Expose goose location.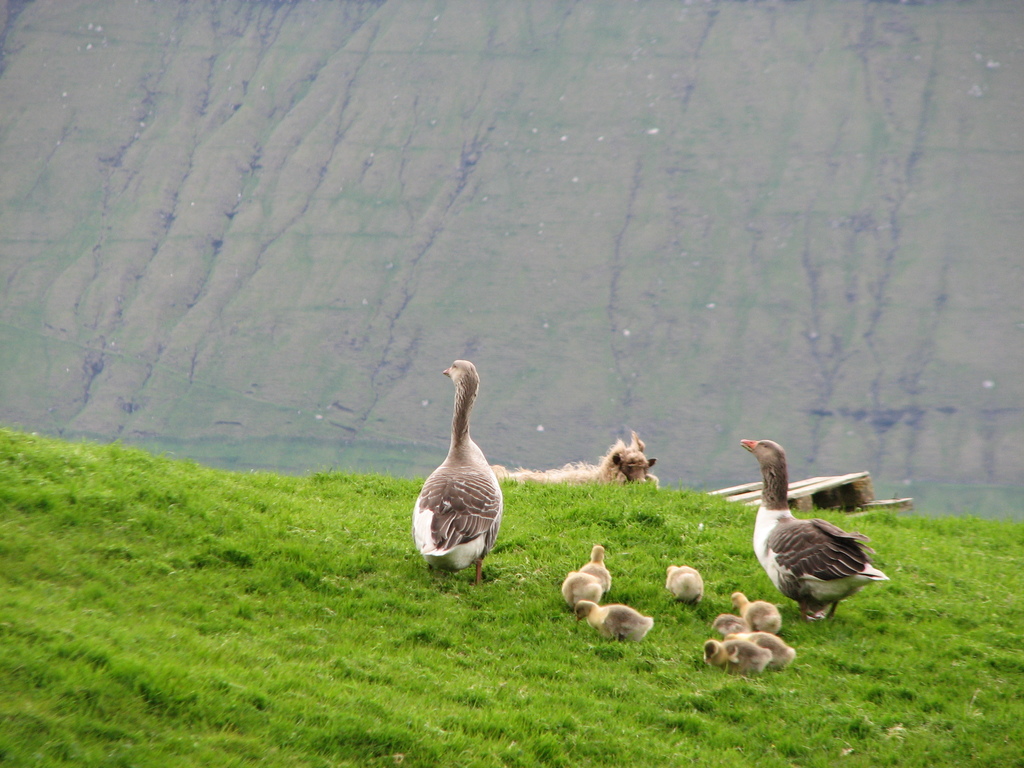
Exposed at {"x1": 408, "y1": 360, "x2": 506, "y2": 586}.
